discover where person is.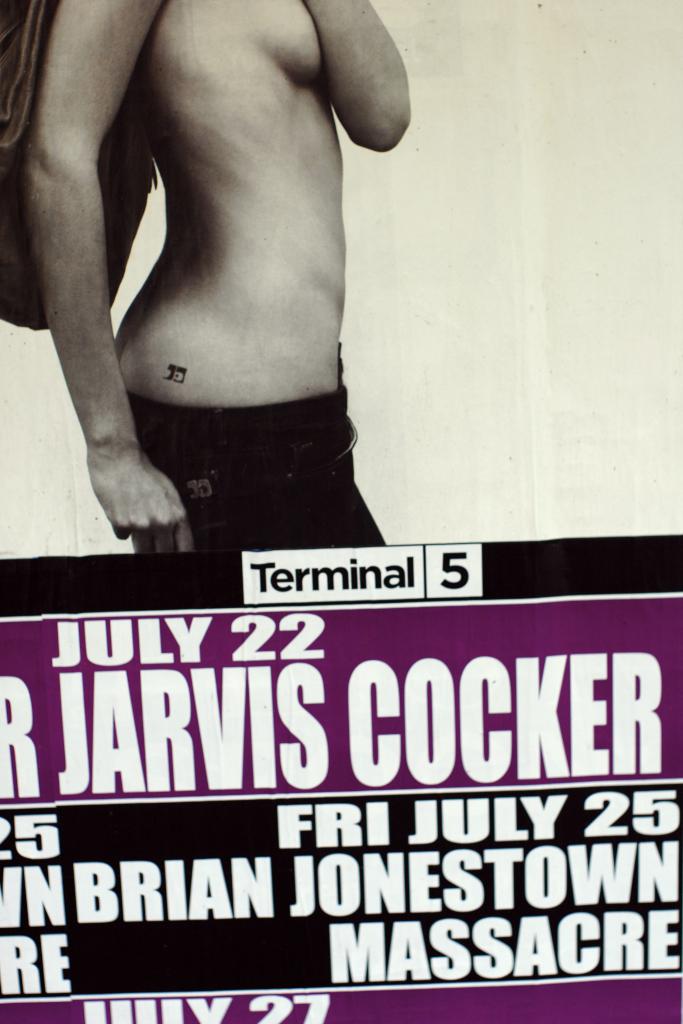
Discovered at BBox(19, 0, 415, 557).
